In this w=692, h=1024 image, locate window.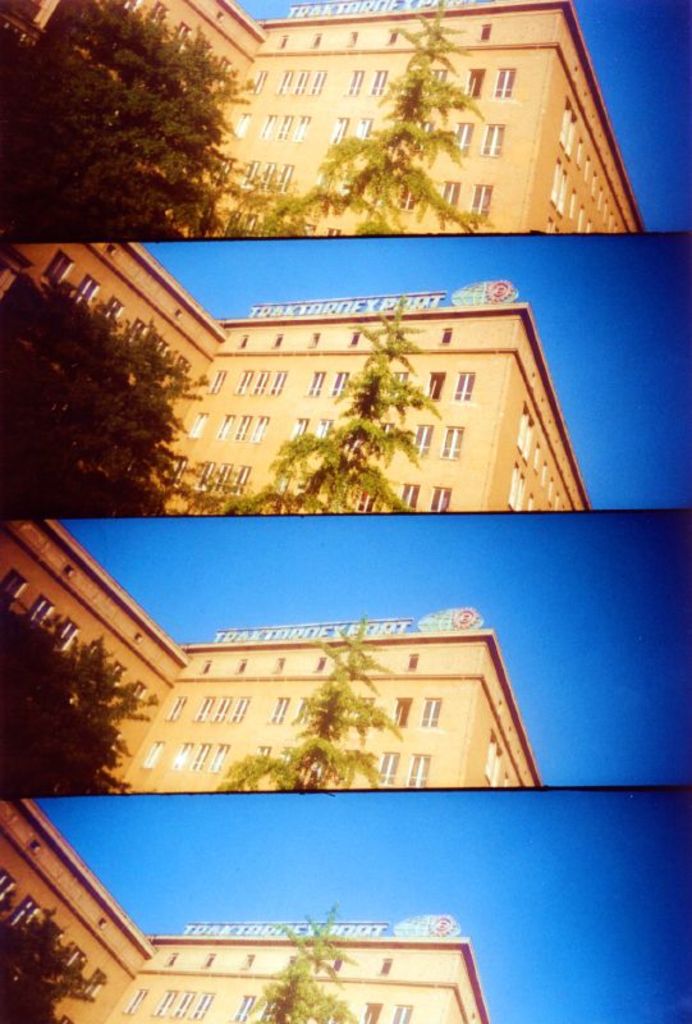
Bounding box: (252, 370, 269, 394).
